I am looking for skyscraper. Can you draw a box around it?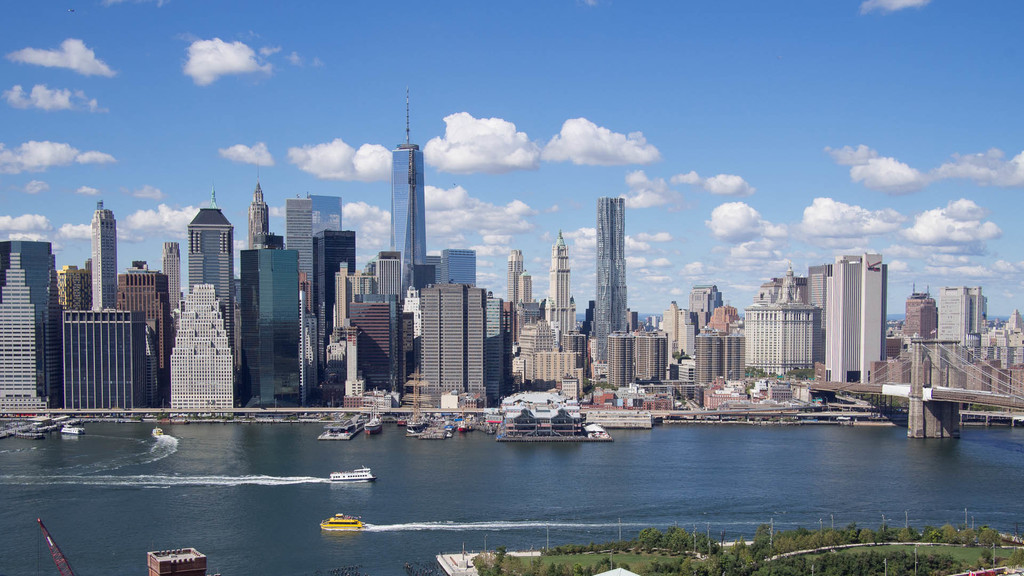
Sure, the bounding box is rect(541, 233, 580, 349).
